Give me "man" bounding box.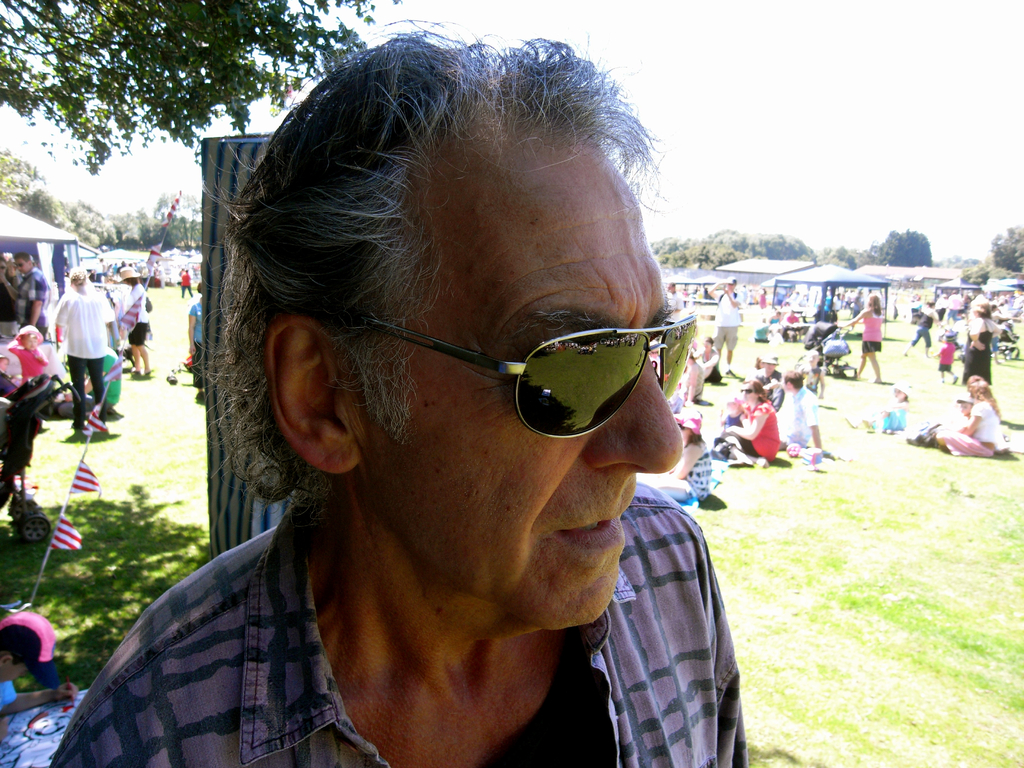
{"left": 664, "top": 277, "right": 680, "bottom": 325}.
